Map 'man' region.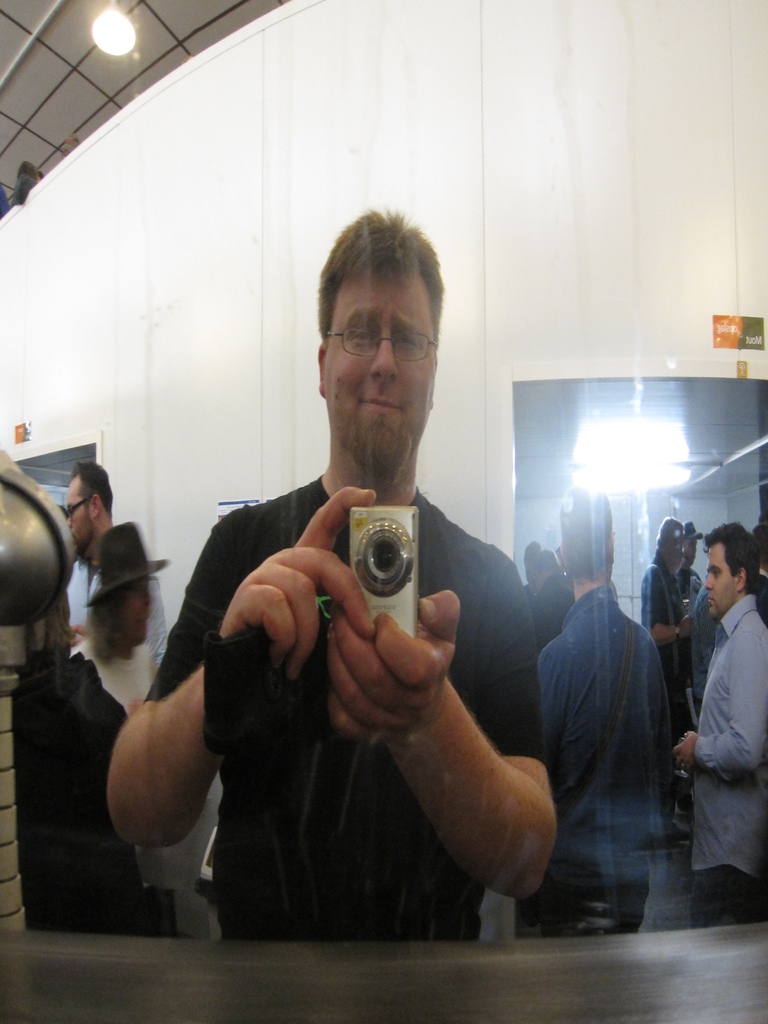
Mapped to bbox(163, 243, 582, 958).
